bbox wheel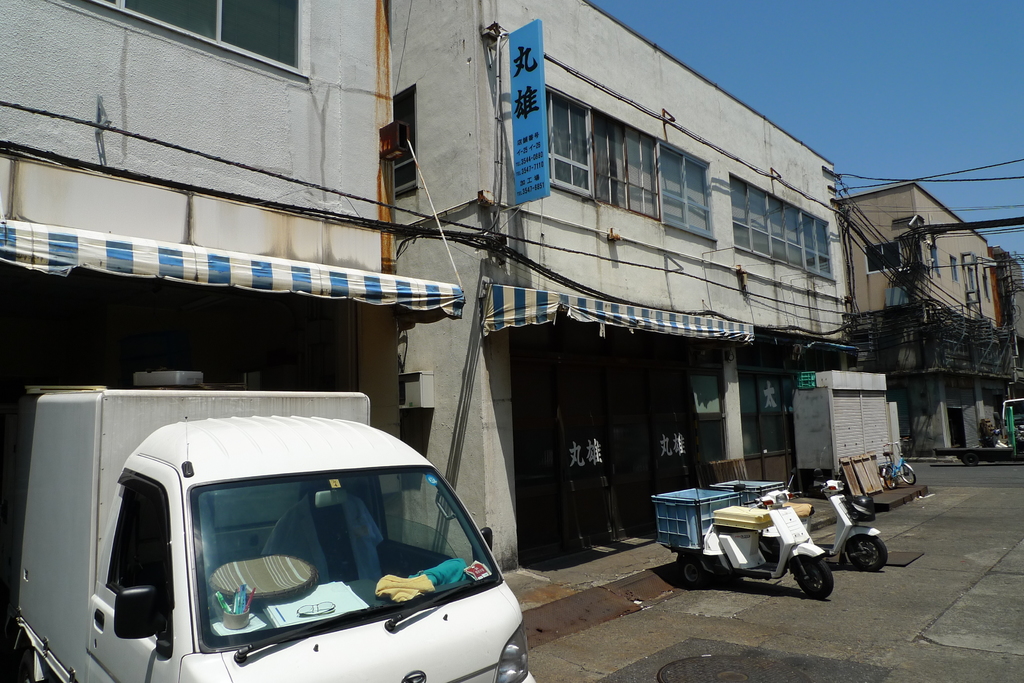
(963,453,979,469)
